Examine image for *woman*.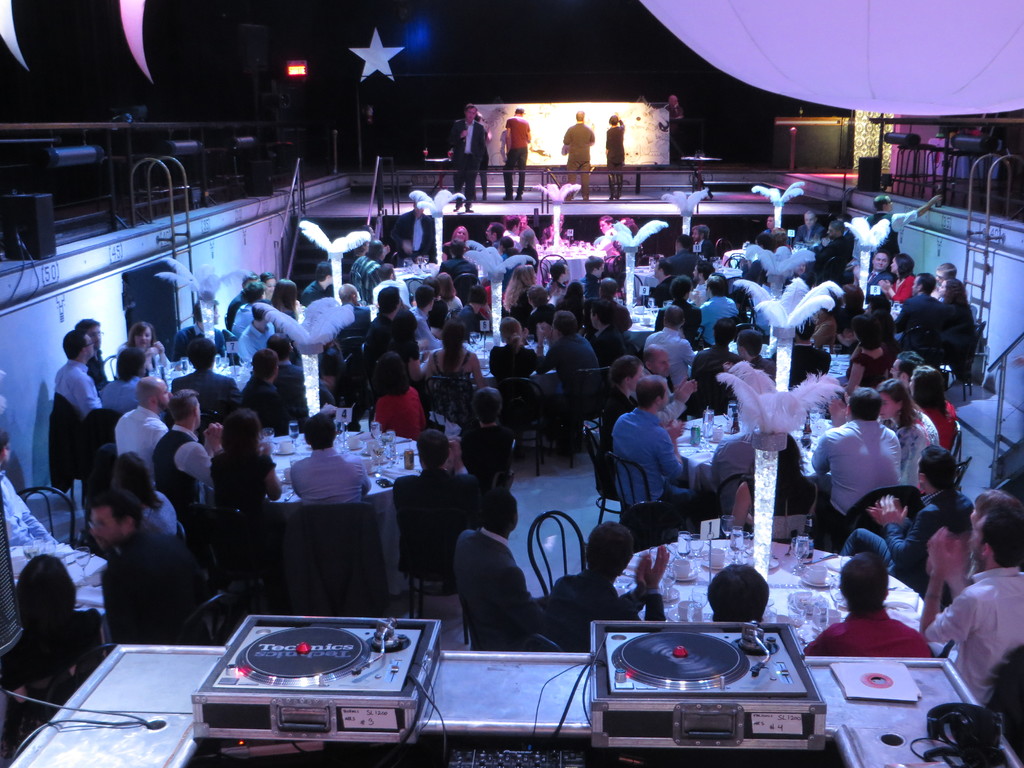
Examination result: [486,313,529,385].
